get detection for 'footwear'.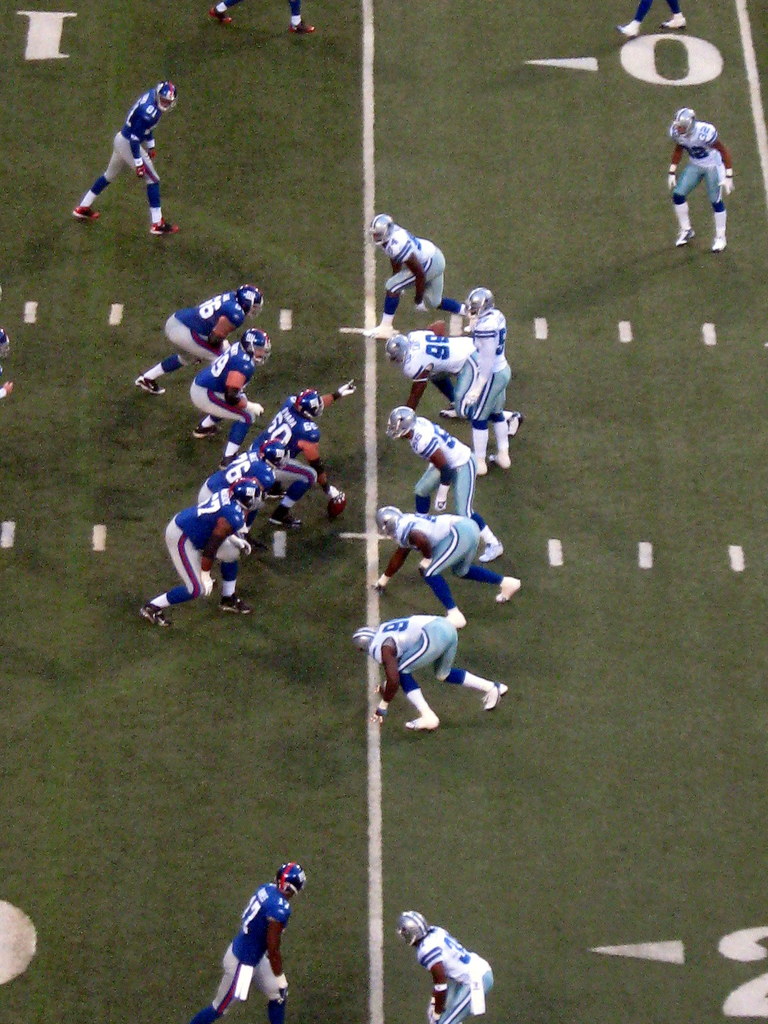
Detection: bbox(492, 450, 511, 462).
